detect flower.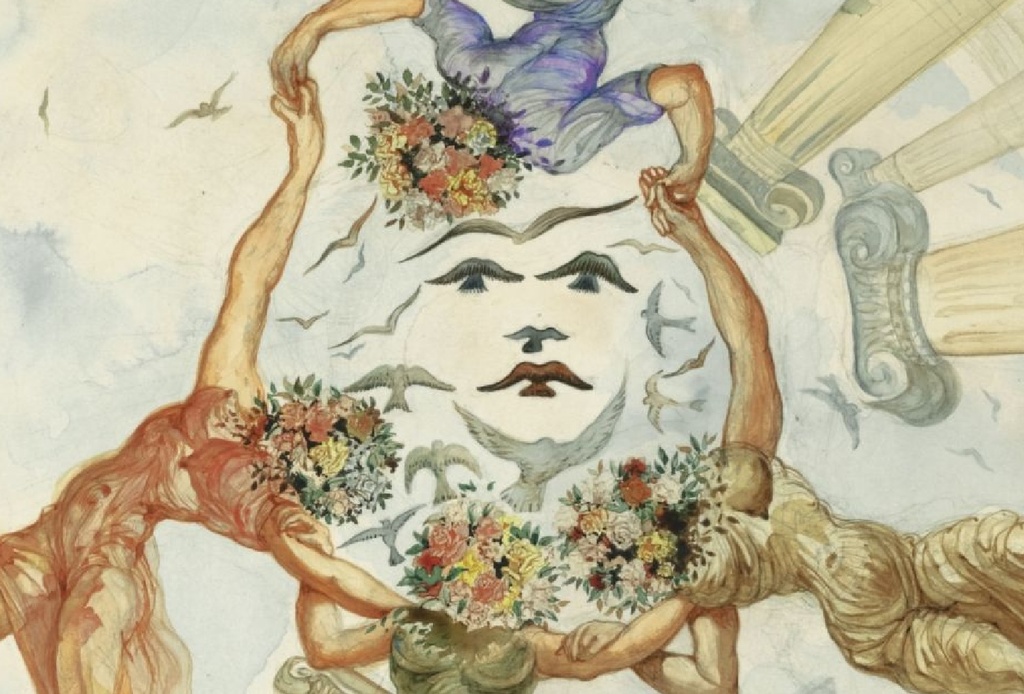
Detected at x1=304 y1=405 x2=338 y2=445.
